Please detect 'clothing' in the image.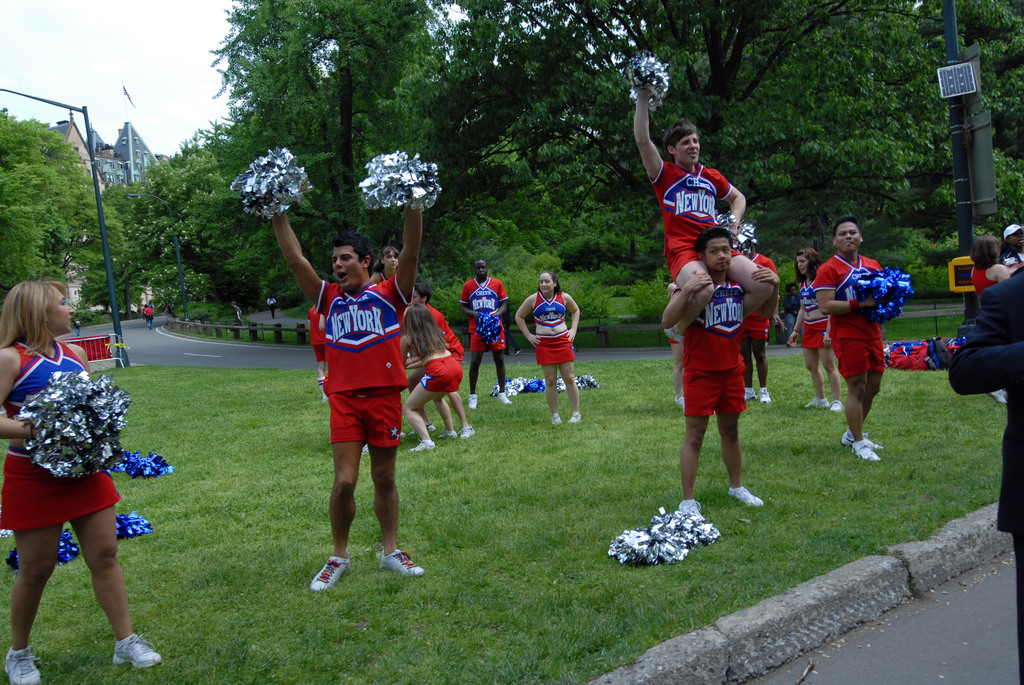
box=[458, 276, 509, 351].
